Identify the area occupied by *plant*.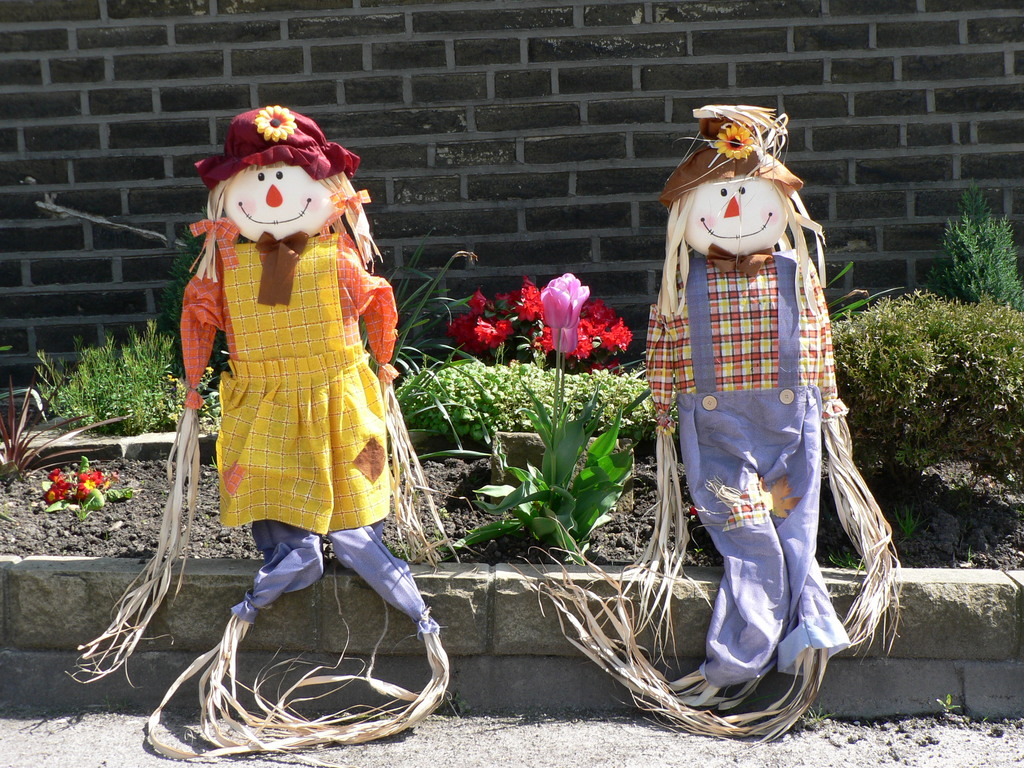
Area: (829, 536, 863, 569).
